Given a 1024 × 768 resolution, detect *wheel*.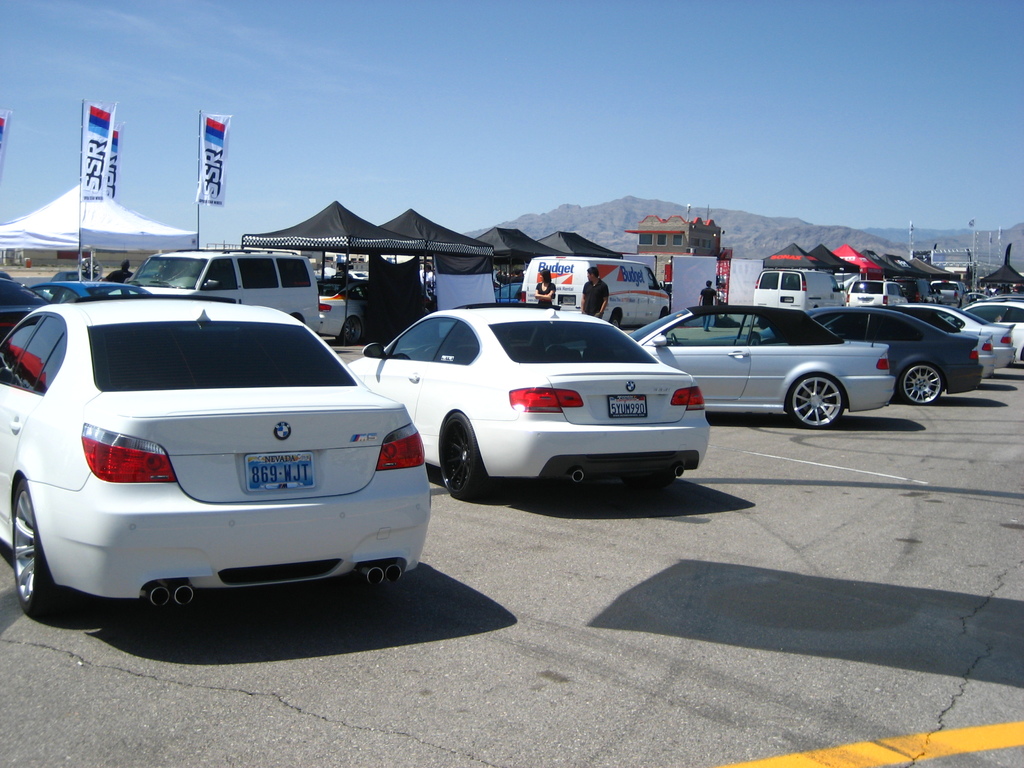
<bbox>787, 365, 864, 428</bbox>.
